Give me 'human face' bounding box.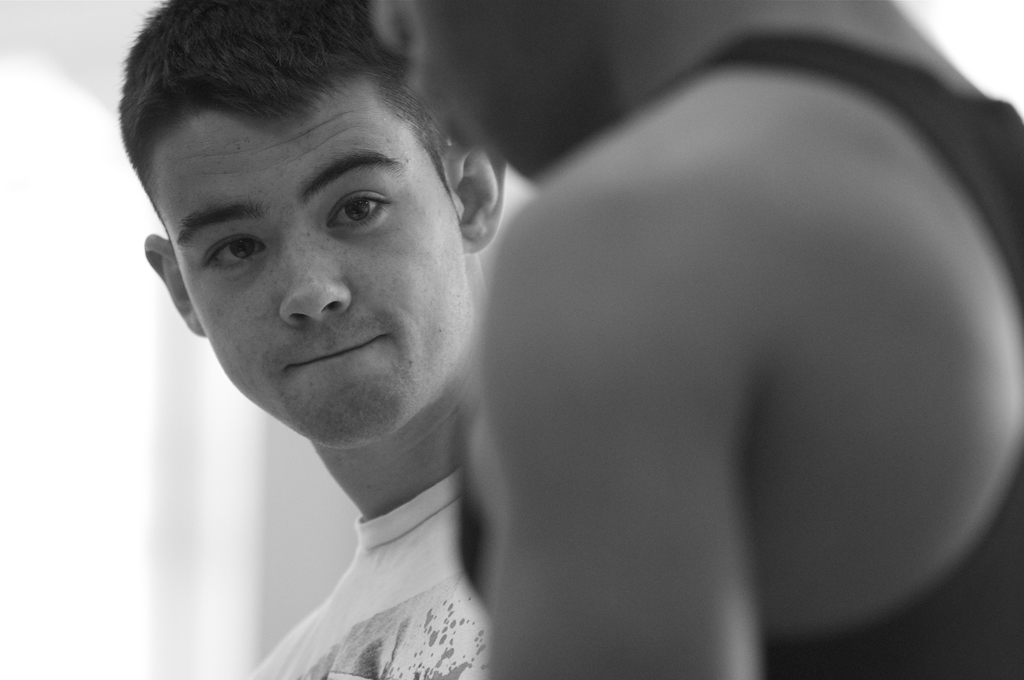
region(143, 60, 472, 448).
